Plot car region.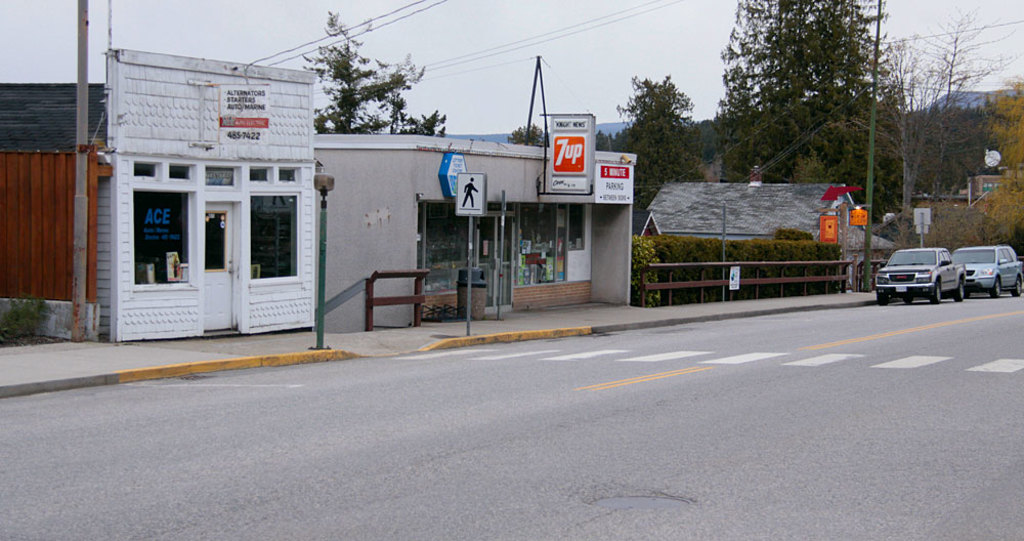
Plotted at (952, 243, 1023, 297).
